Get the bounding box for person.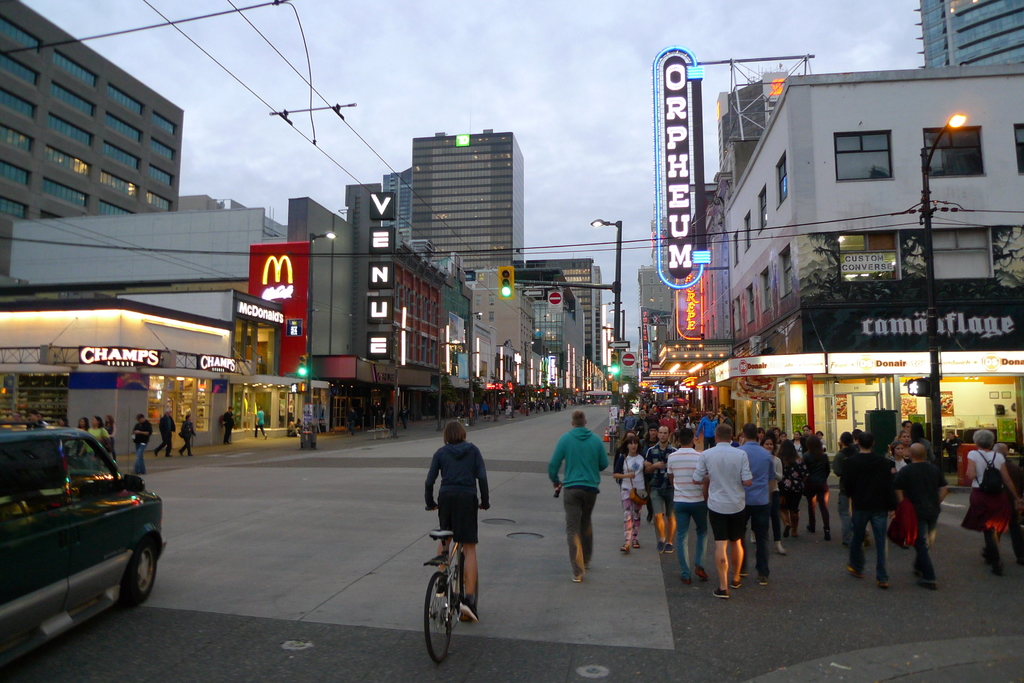
Rect(92, 414, 109, 440).
